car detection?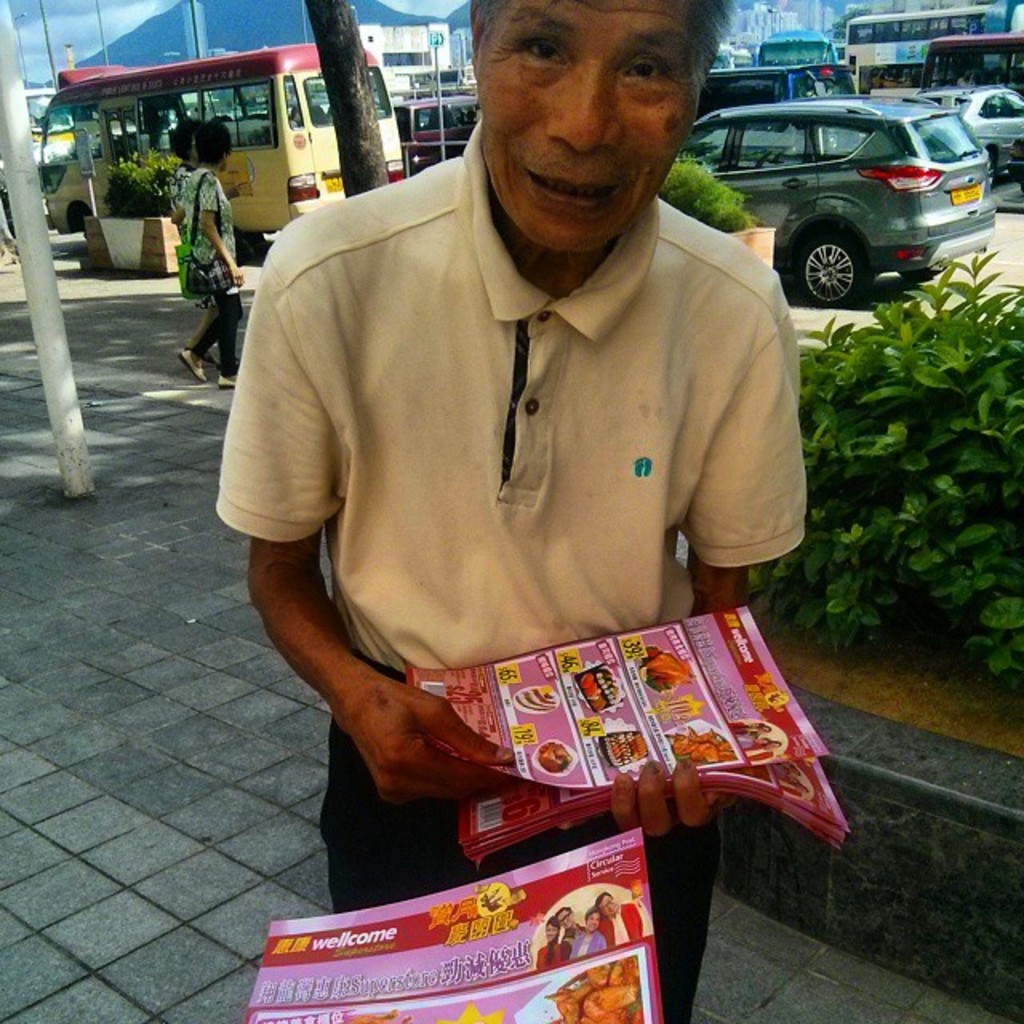
[397, 96, 475, 174]
